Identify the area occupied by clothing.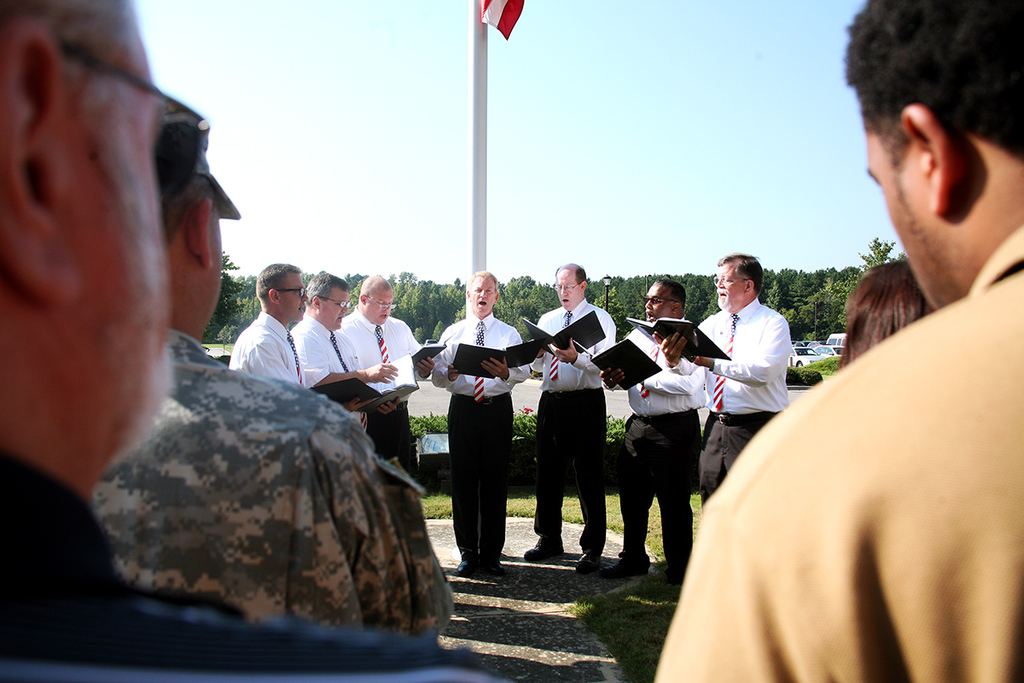
Area: Rect(232, 311, 309, 383).
